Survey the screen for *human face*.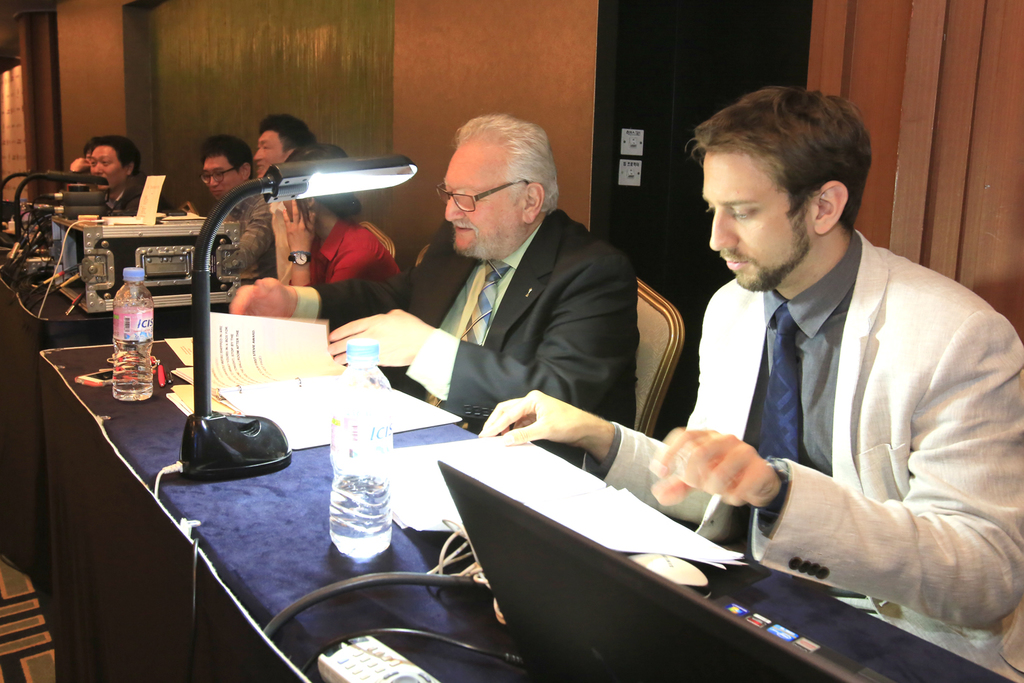
Survey found: BBox(253, 128, 283, 178).
